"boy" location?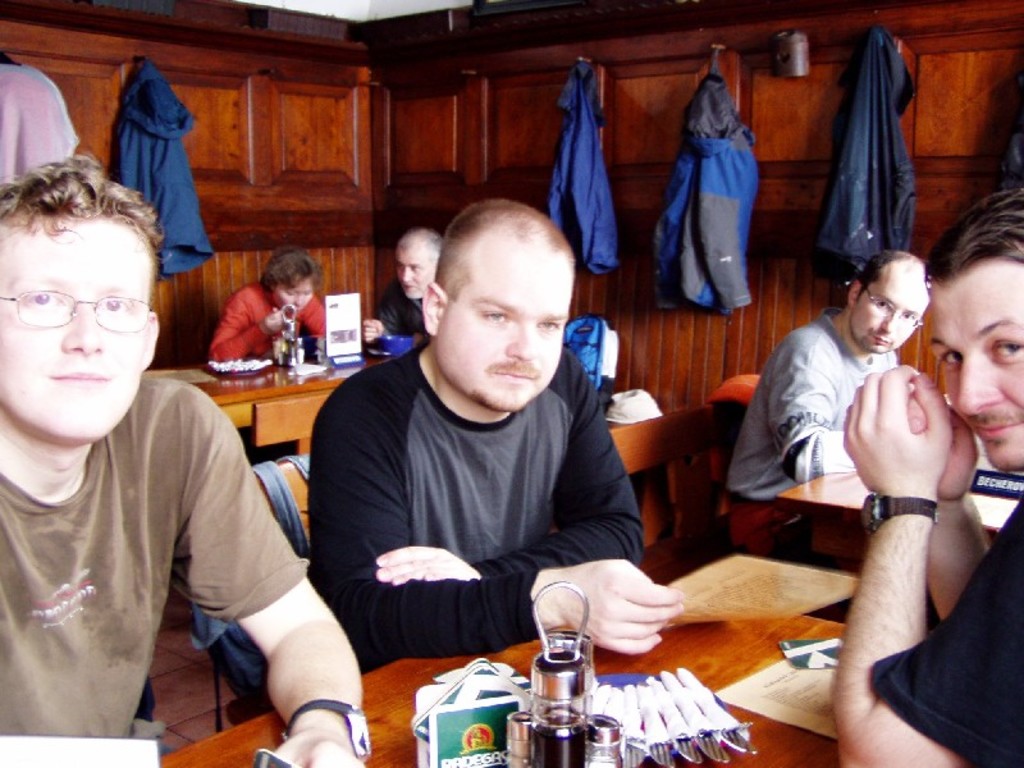
<region>822, 187, 1023, 767</region>
